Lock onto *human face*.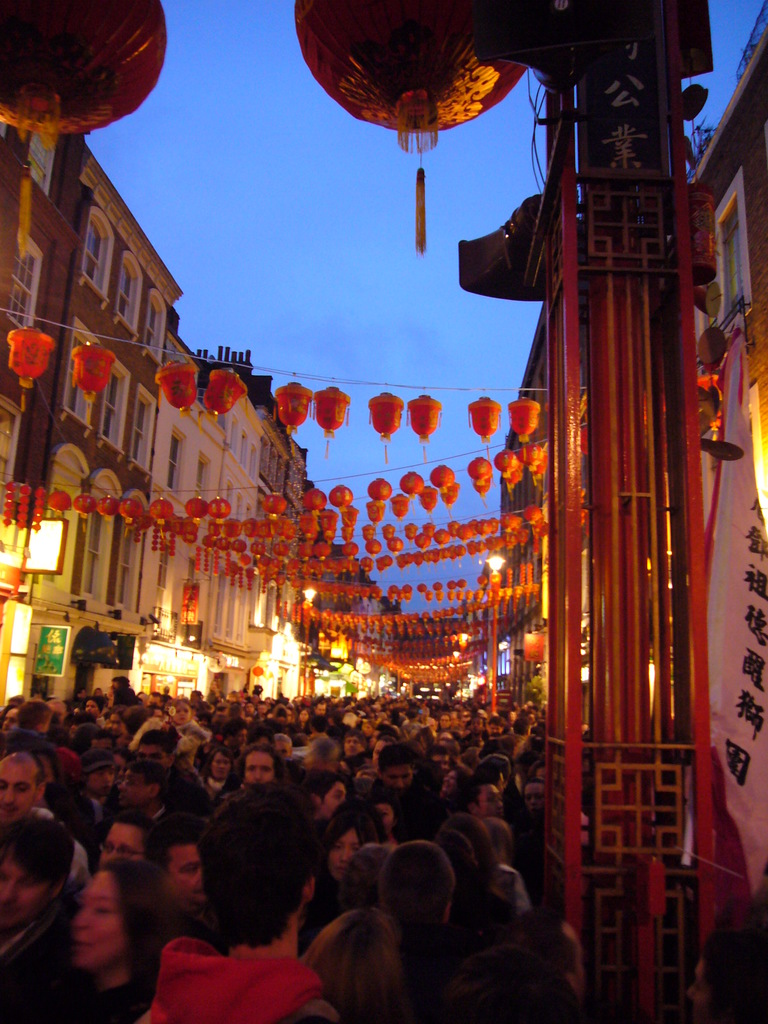
Locked: 45:702:65:724.
